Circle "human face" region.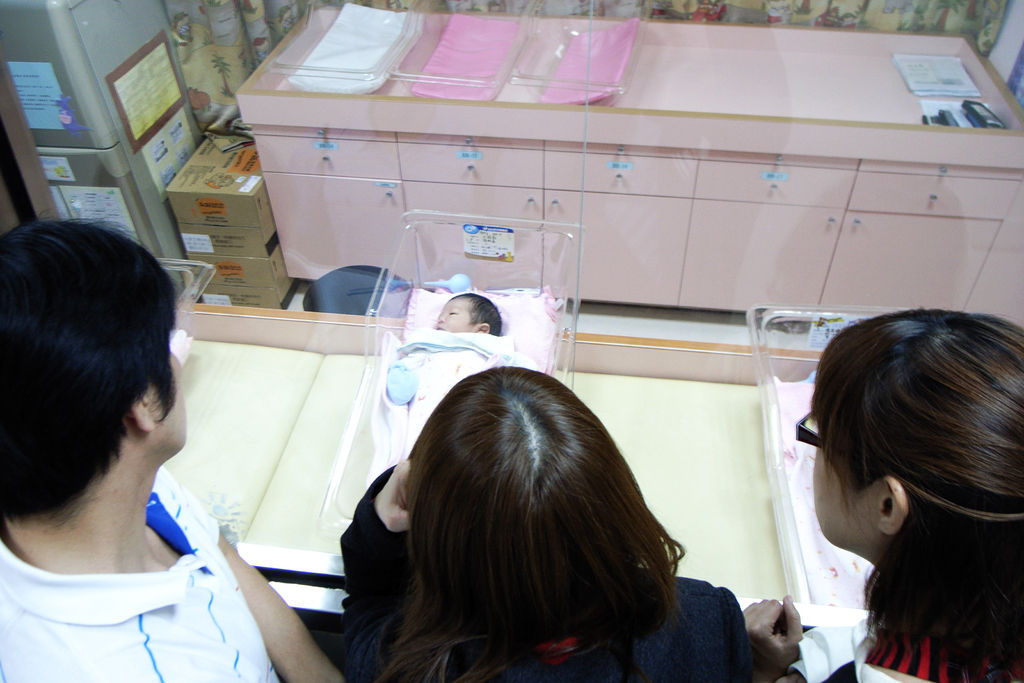
Region: x1=145, y1=336, x2=189, y2=462.
